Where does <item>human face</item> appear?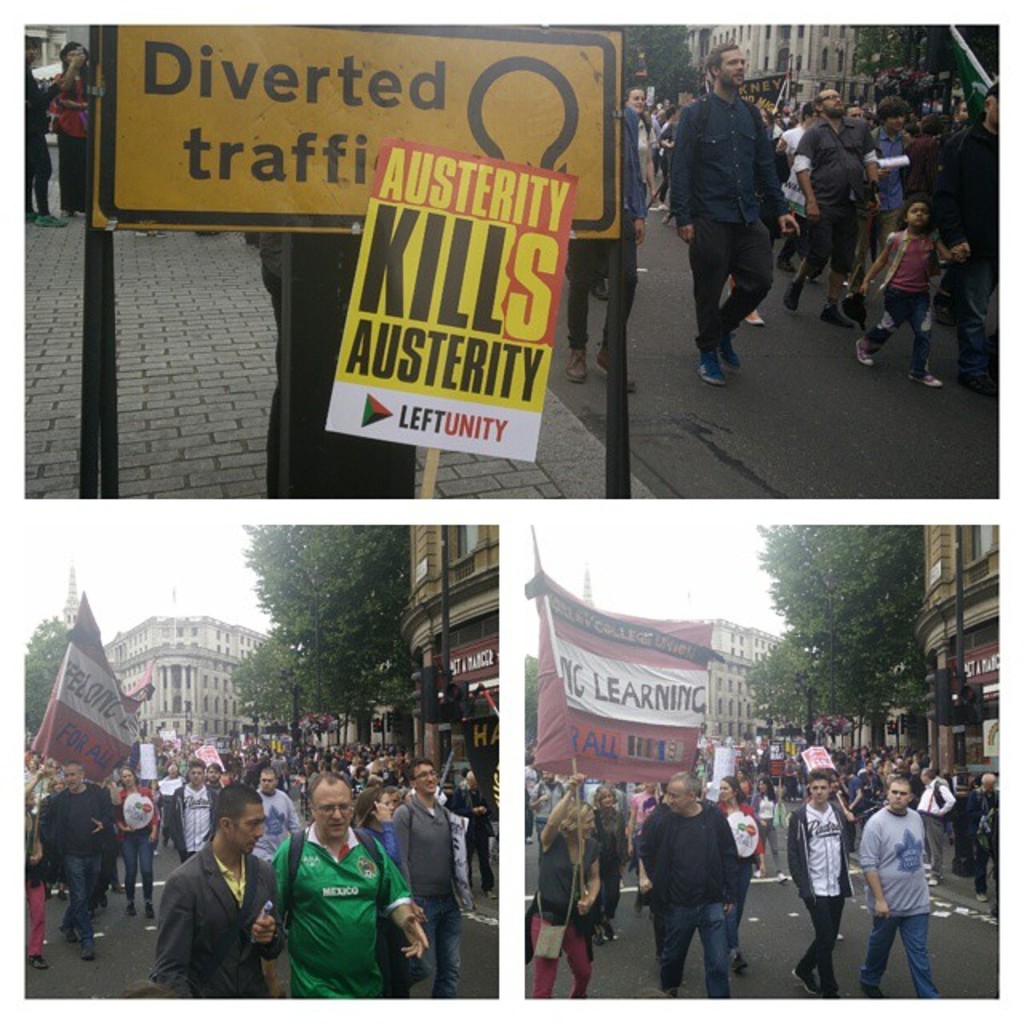
Appears at bbox=(906, 202, 933, 229).
